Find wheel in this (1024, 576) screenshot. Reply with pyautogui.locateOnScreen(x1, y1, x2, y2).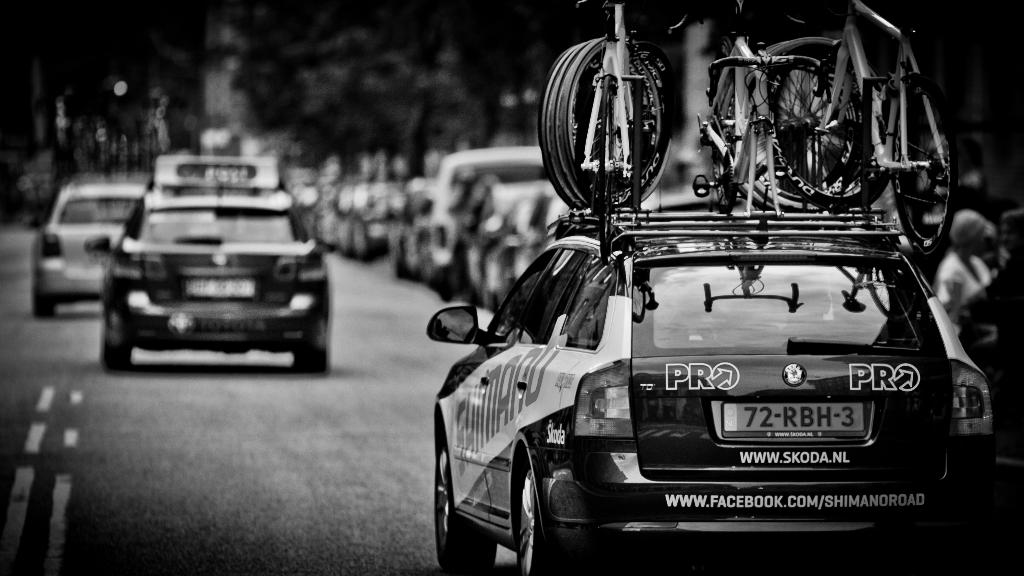
pyautogui.locateOnScreen(892, 73, 959, 256).
